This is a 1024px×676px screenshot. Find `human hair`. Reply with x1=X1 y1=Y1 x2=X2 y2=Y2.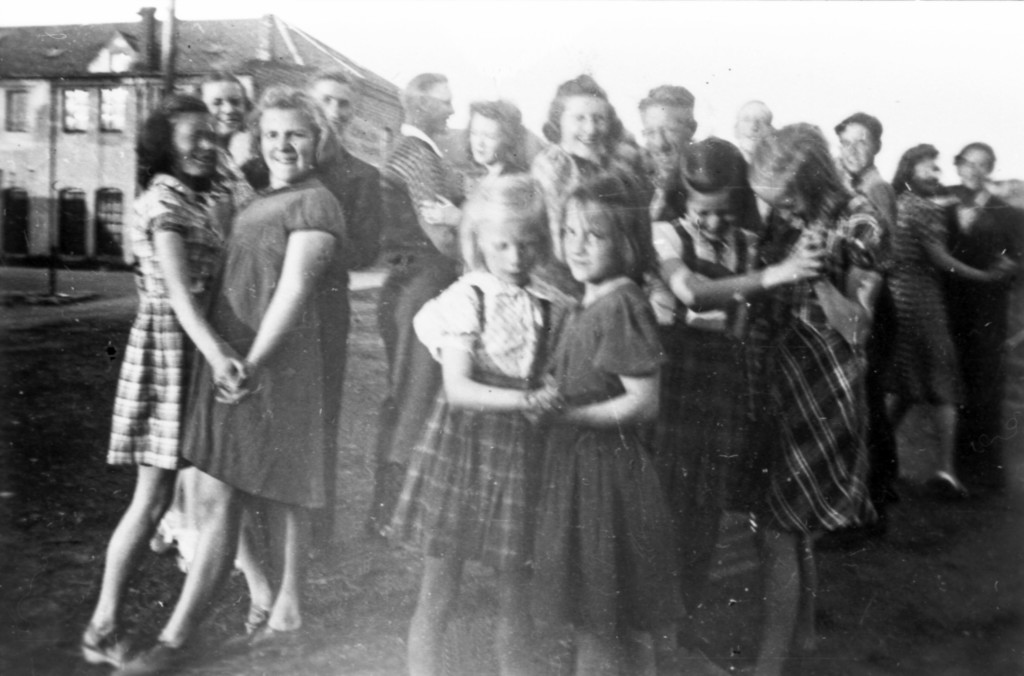
x1=243 y1=81 x2=342 y2=181.
